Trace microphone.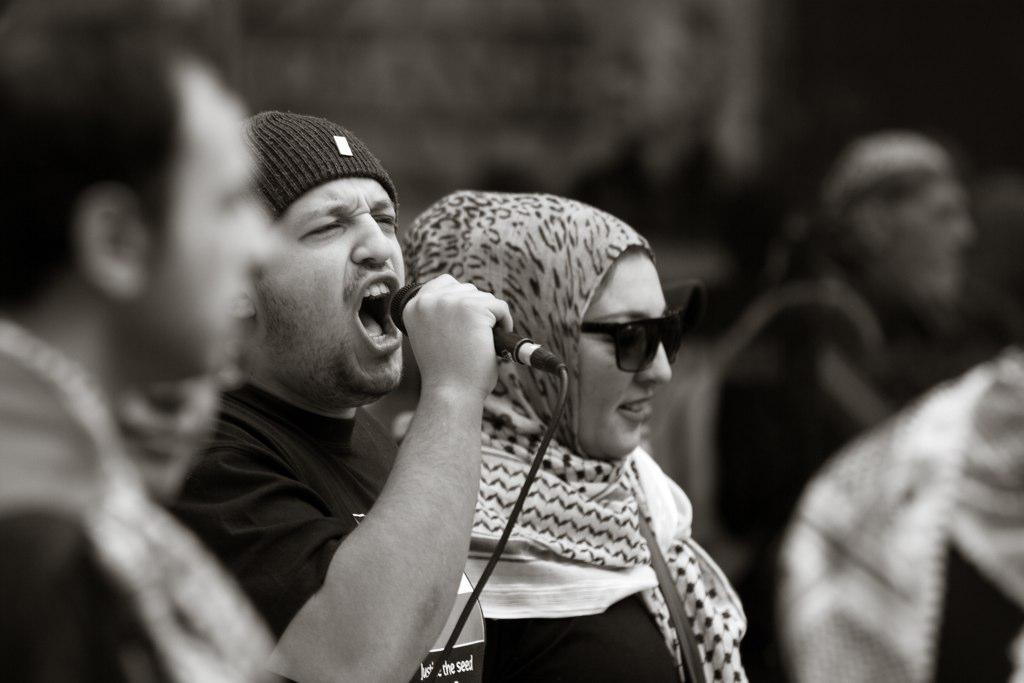
Traced to x1=386, y1=280, x2=569, y2=378.
